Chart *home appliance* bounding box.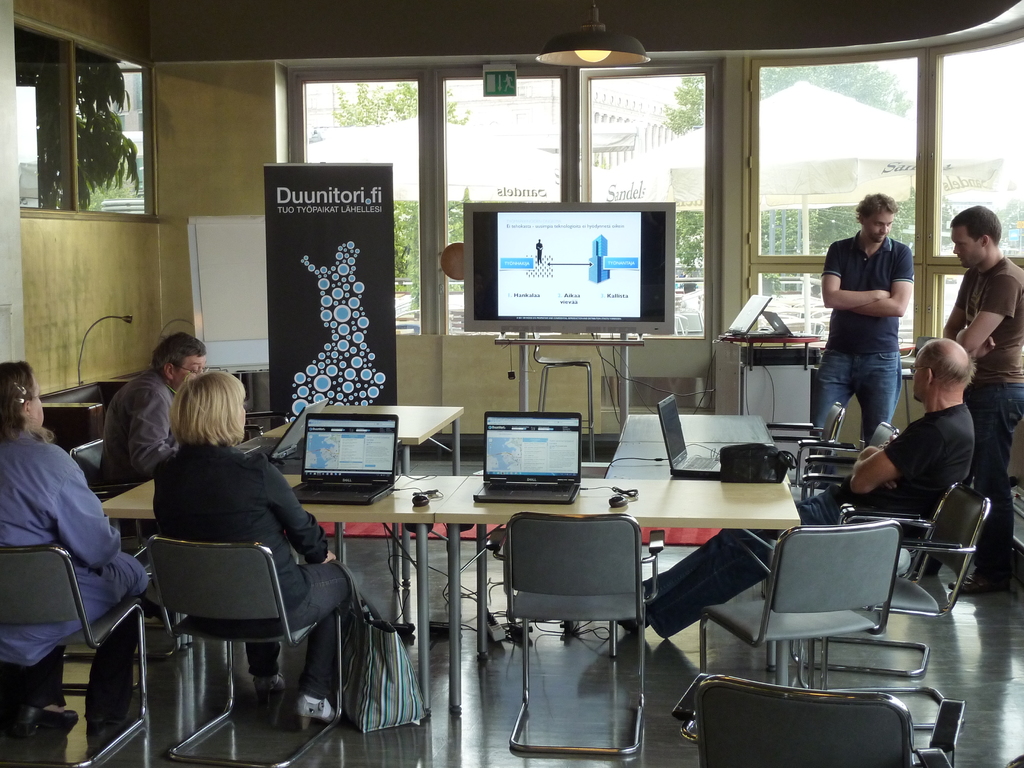
Charted: bbox(724, 292, 785, 339).
